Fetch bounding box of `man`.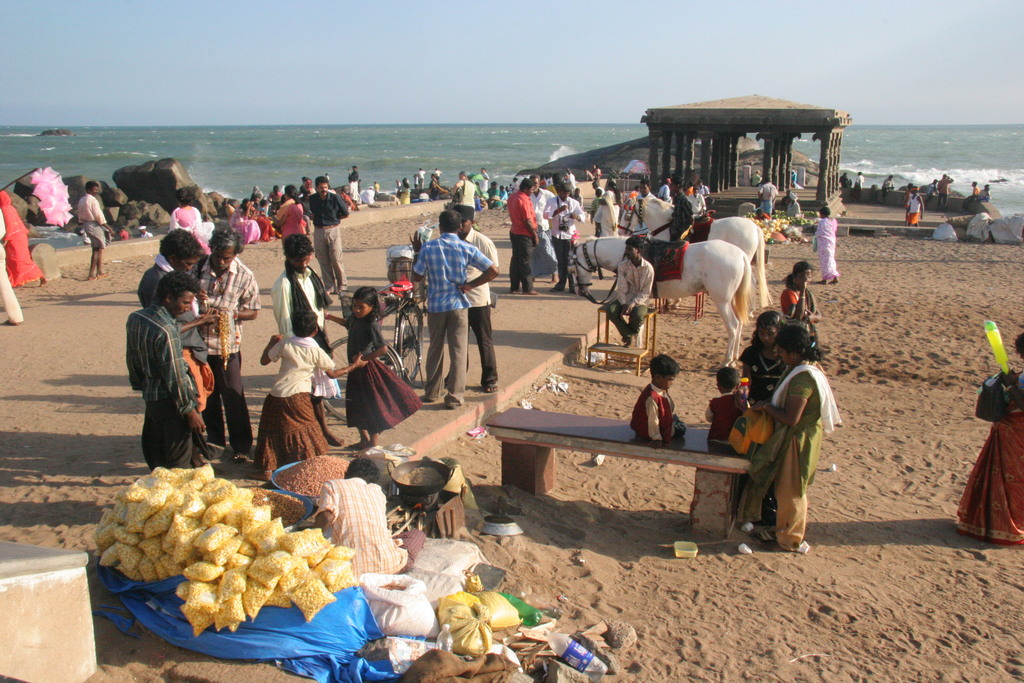
Bbox: Rect(544, 181, 588, 293).
